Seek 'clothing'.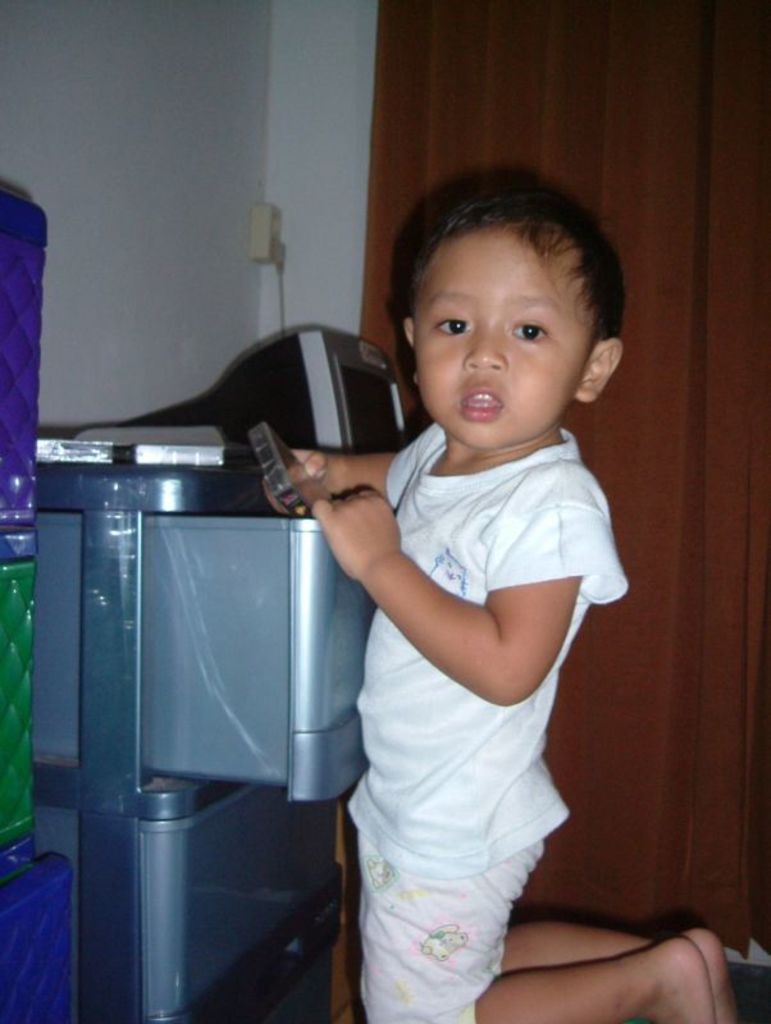
[312,335,608,973].
